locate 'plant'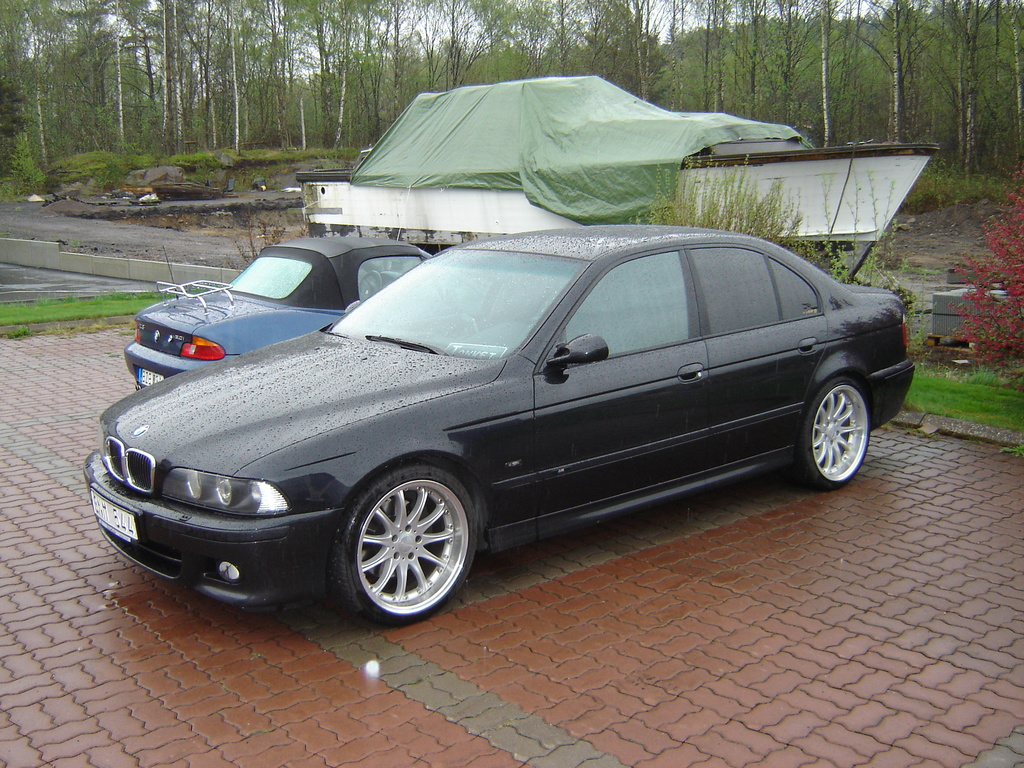
[left=813, top=168, right=1023, bottom=443]
